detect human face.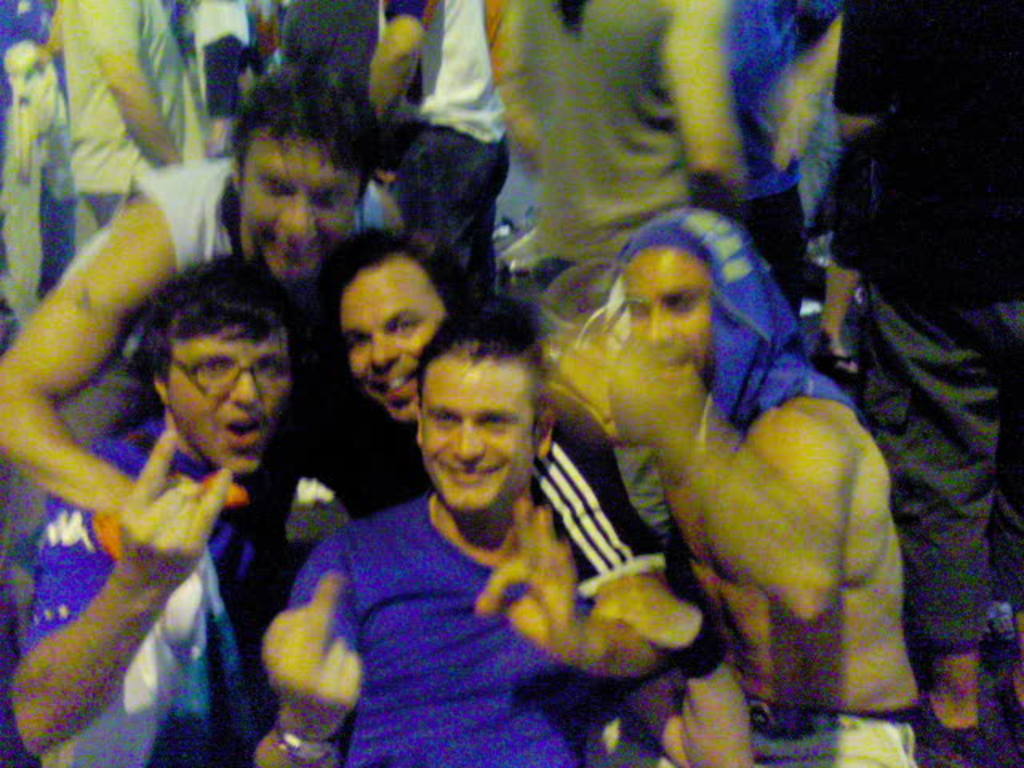
Detected at x1=170, y1=322, x2=288, y2=472.
